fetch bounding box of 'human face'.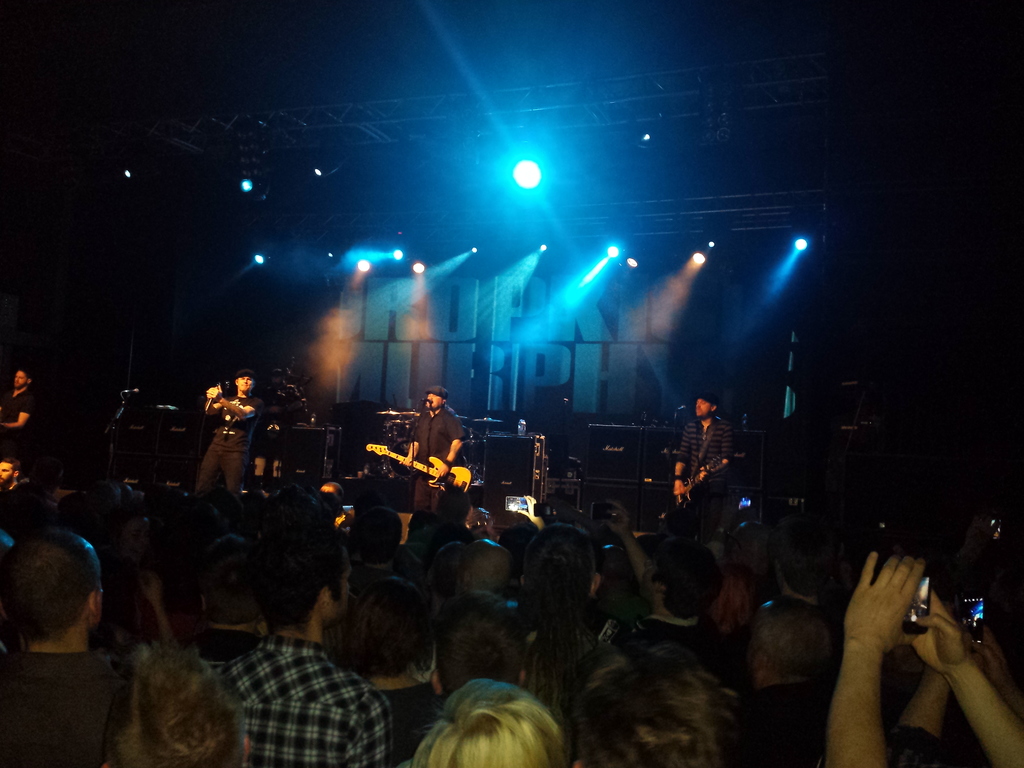
Bbox: {"x1": 427, "y1": 392, "x2": 444, "y2": 408}.
